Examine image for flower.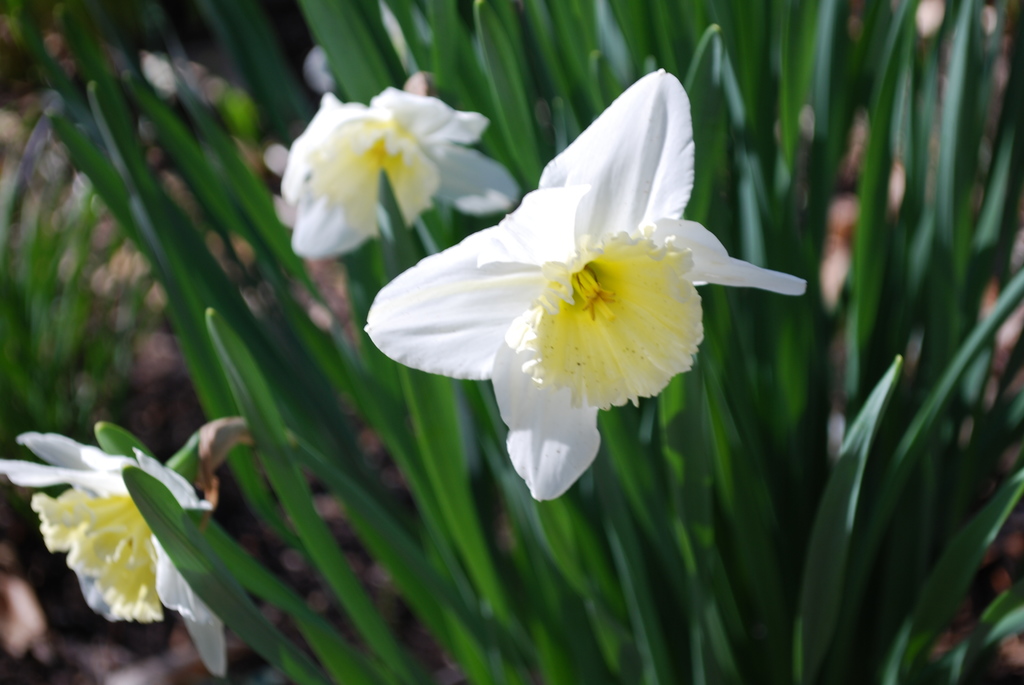
Examination result: 278, 83, 524, 258.
